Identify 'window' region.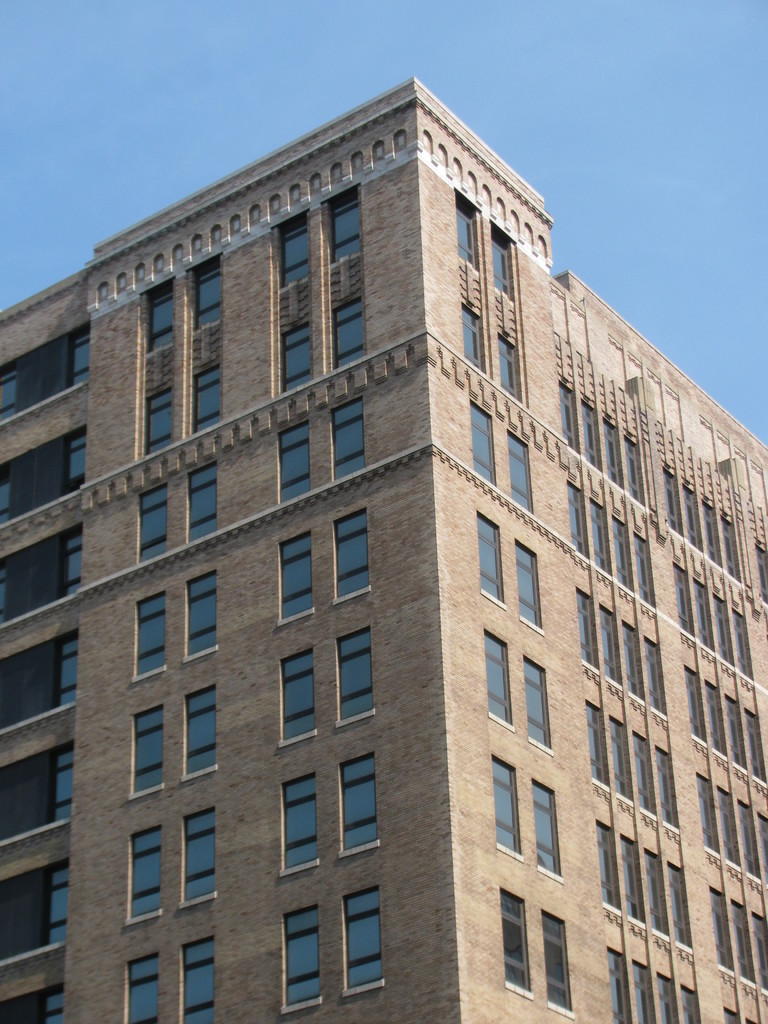
Region: x1=280, y1=319, x2=315, y2=399.
